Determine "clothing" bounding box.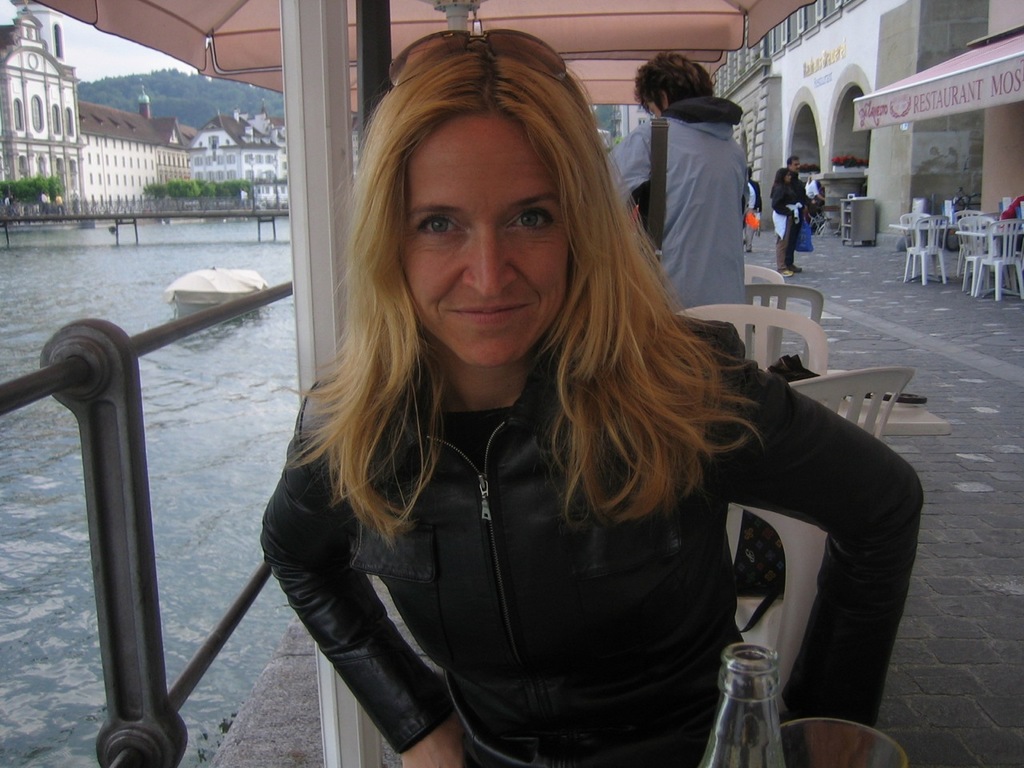
Determined: box=[212, 182, 872, 743].
